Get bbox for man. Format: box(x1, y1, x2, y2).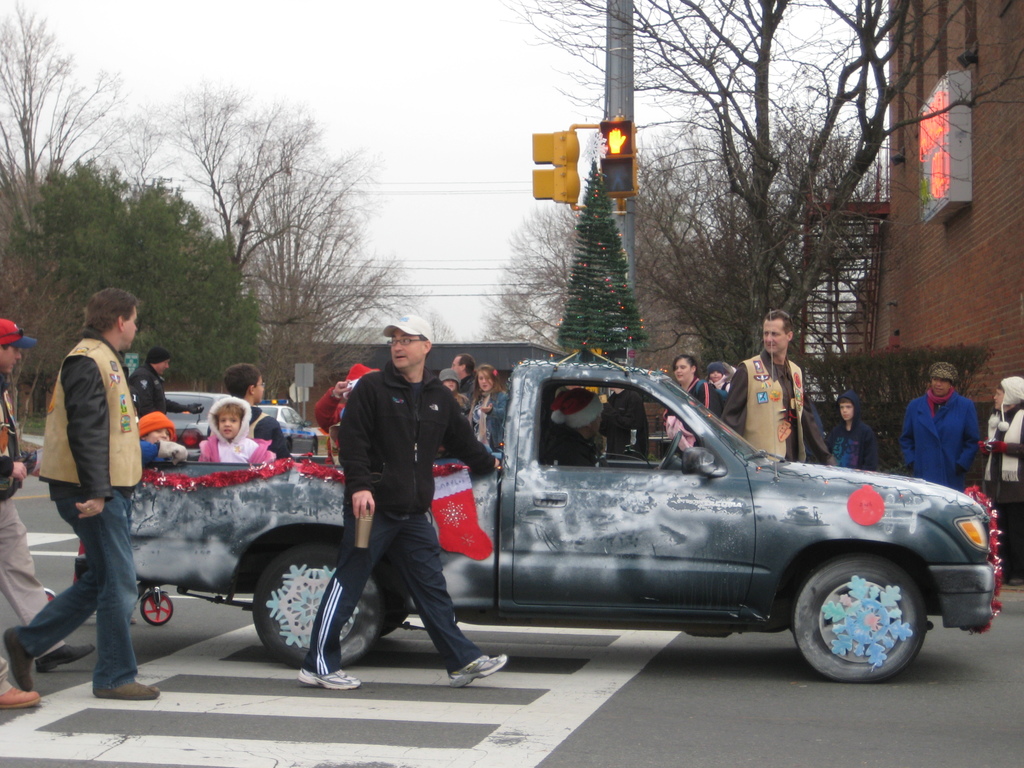
box(127, 349, 207, 420).
